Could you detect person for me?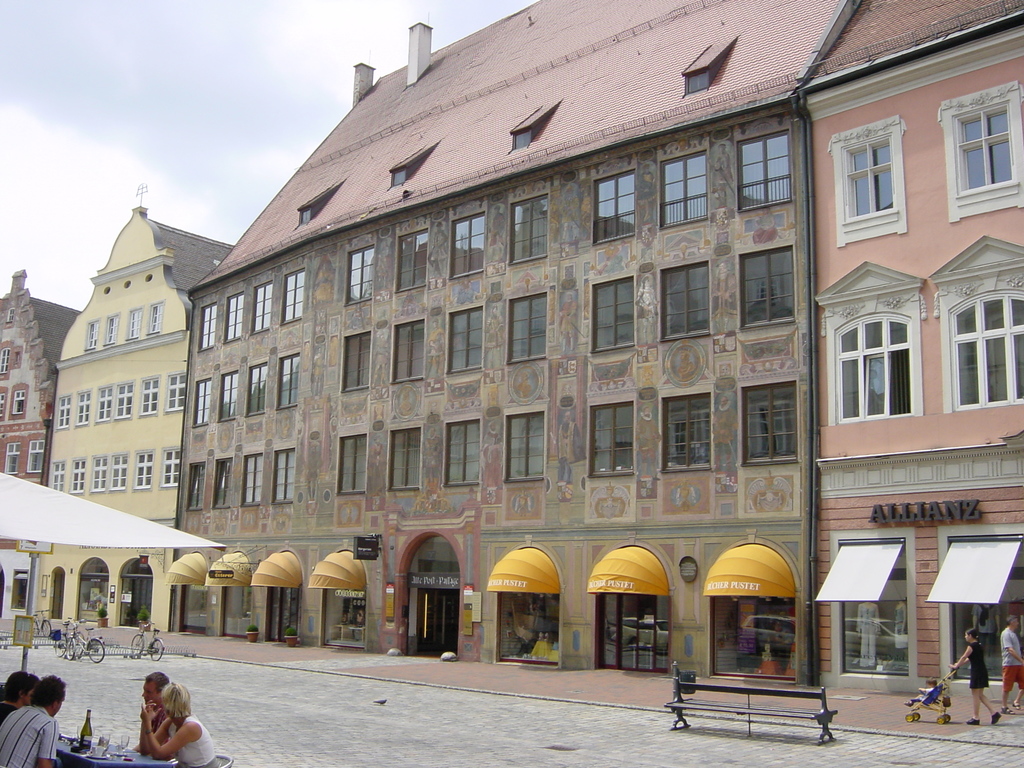
Detection result: select_region(0, 675, 65, 767).
